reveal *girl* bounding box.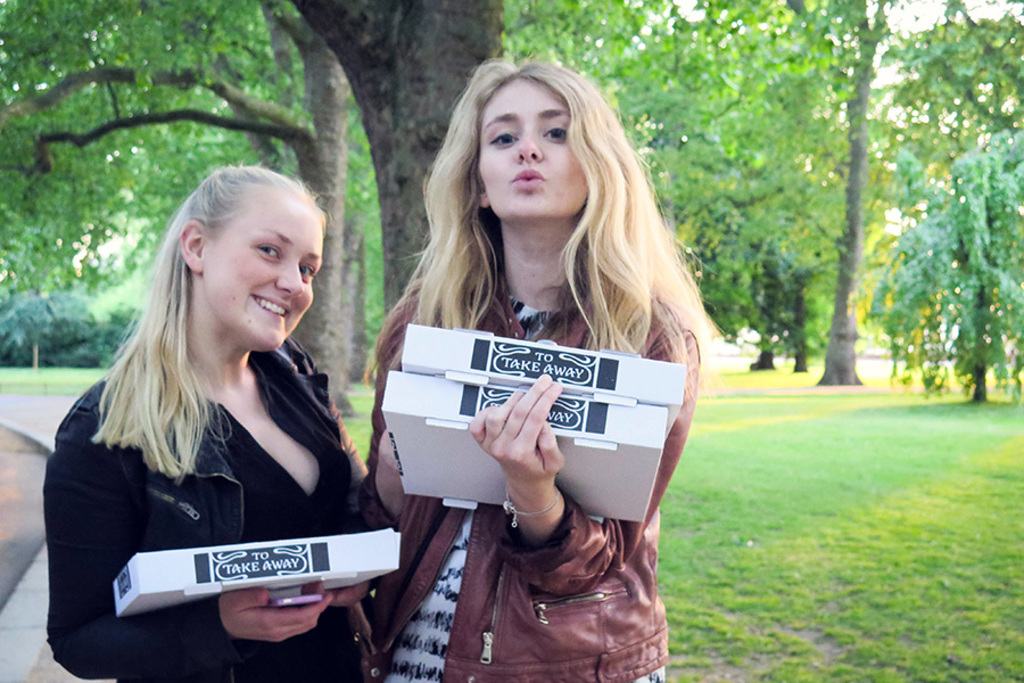
Revealed: <box>43,166,364,682</box>.
